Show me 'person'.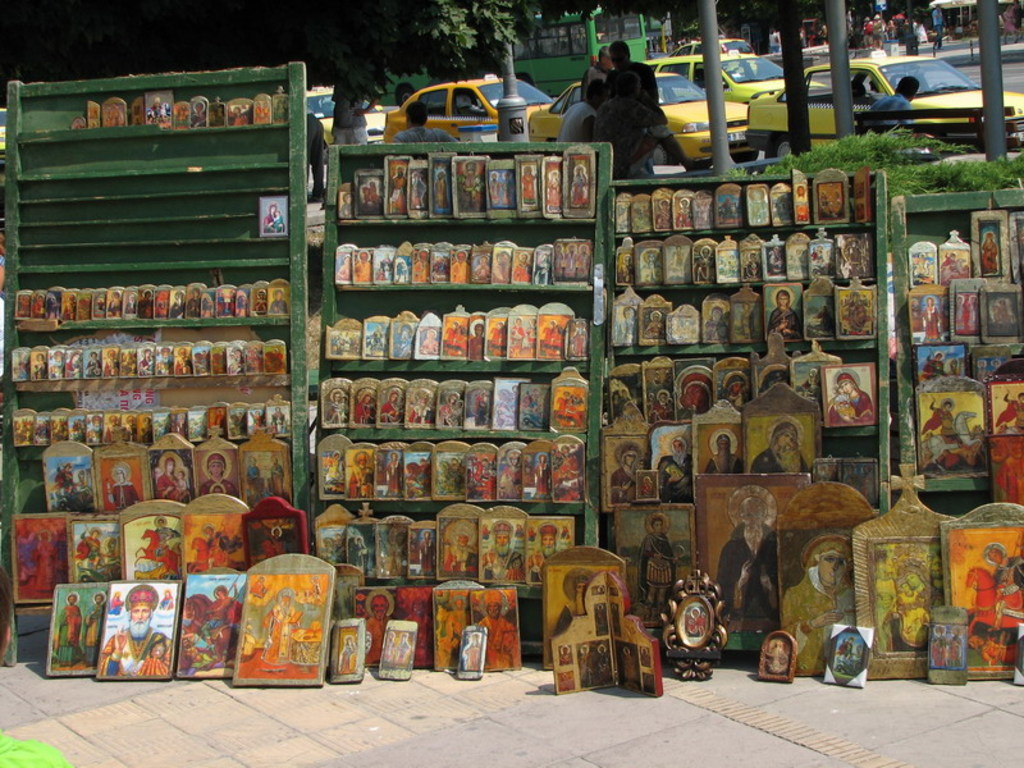
'person' is here: [23,525,54,591].
